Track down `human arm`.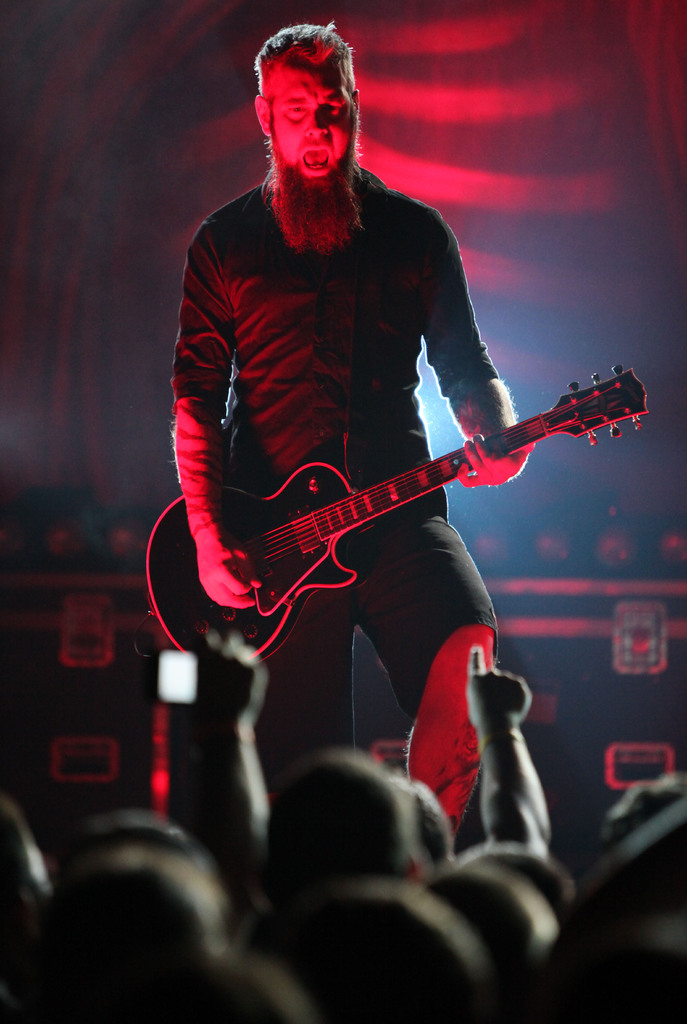
Tracked to Rect(471, 635, 558, 850).
